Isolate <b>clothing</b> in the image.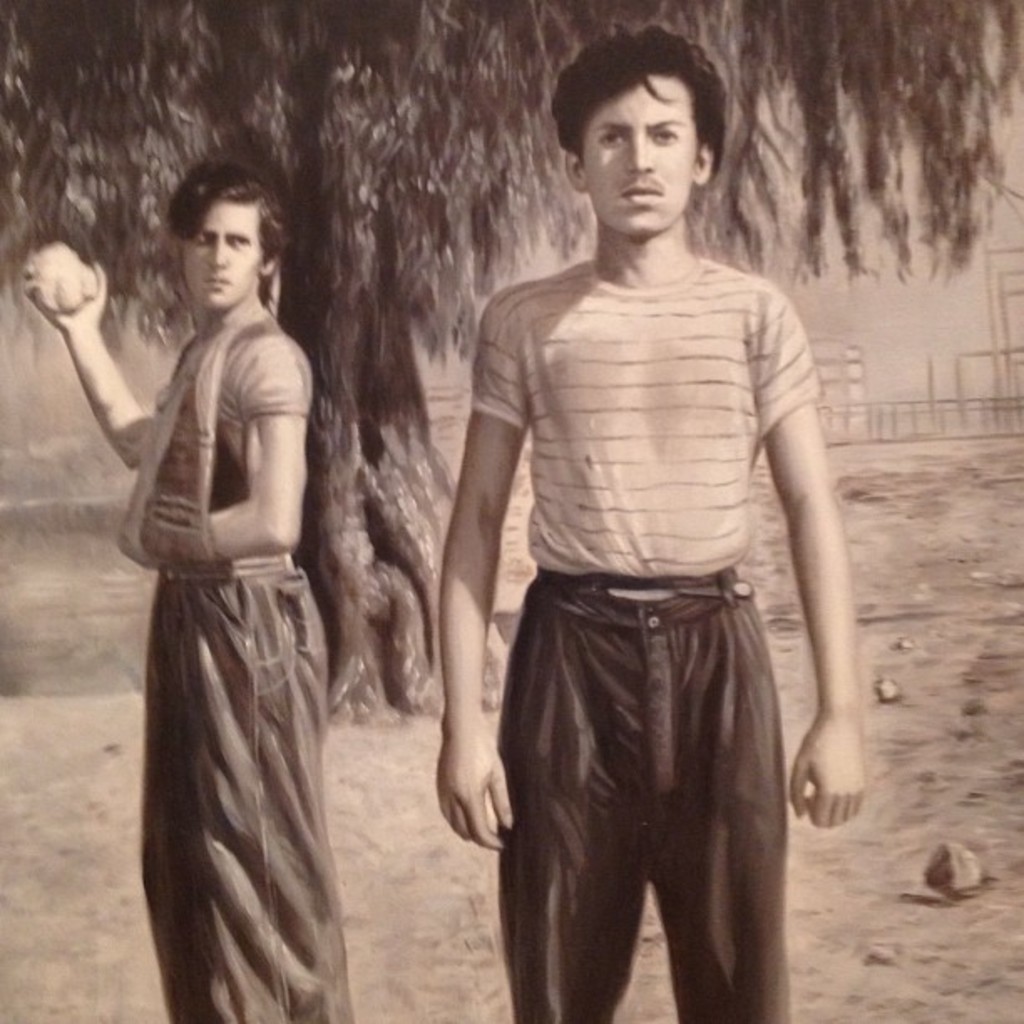
Isolated region: x1=132, y1=288, x2=355, y2=1022.
